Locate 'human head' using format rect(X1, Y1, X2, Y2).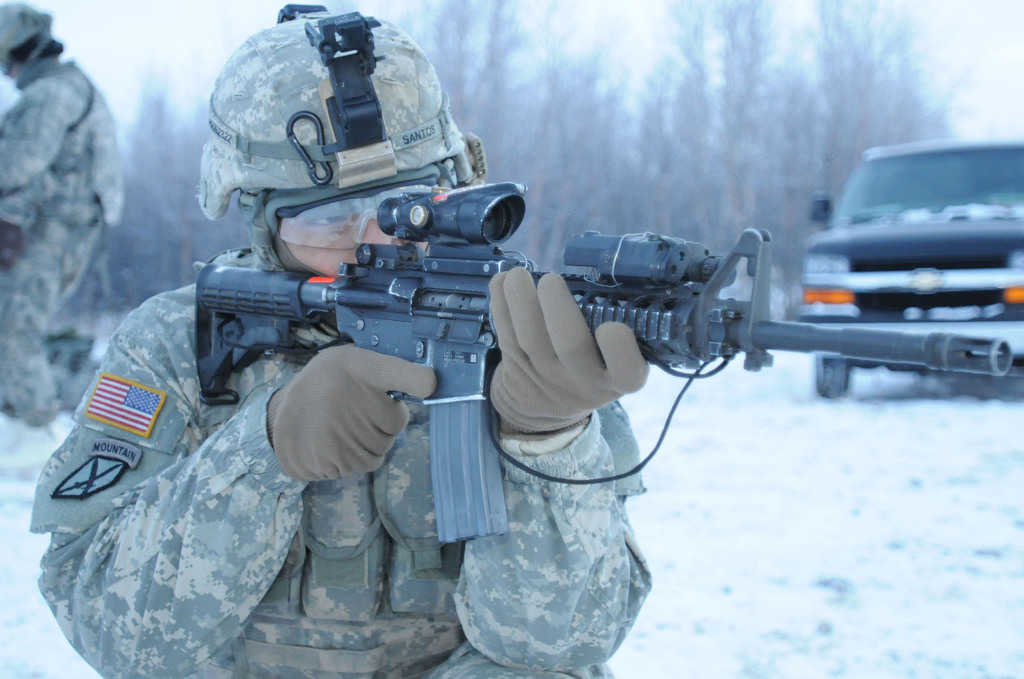
rect(196, 7, 481, 282).
